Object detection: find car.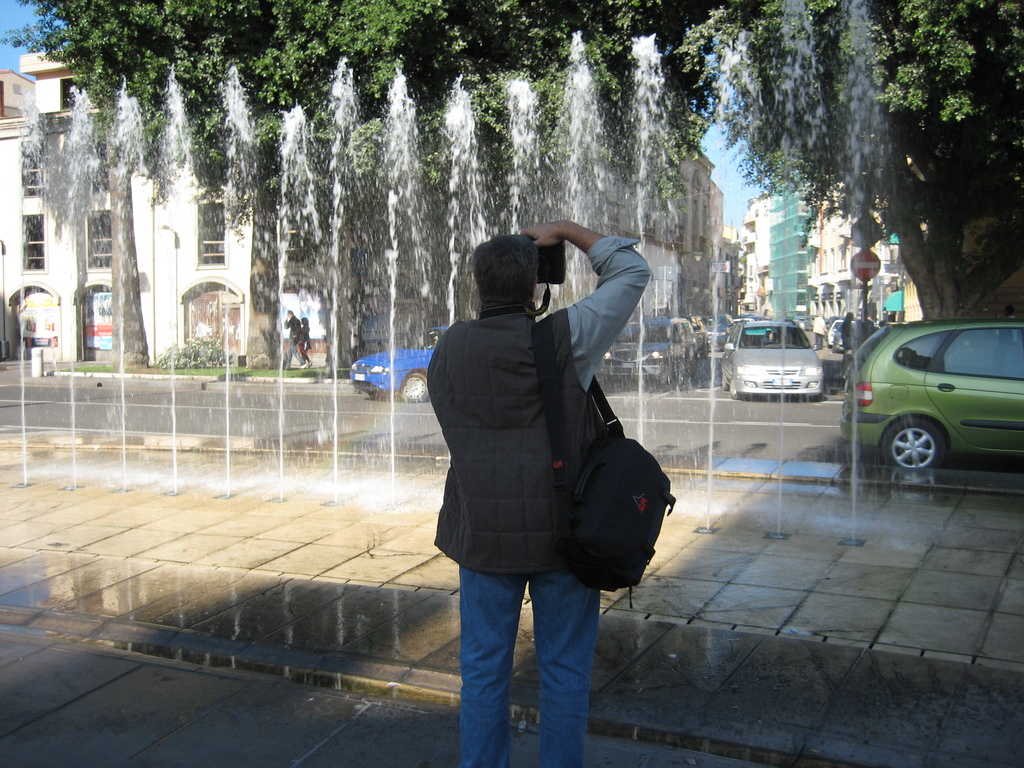
box(350, 317, 451, 402).
